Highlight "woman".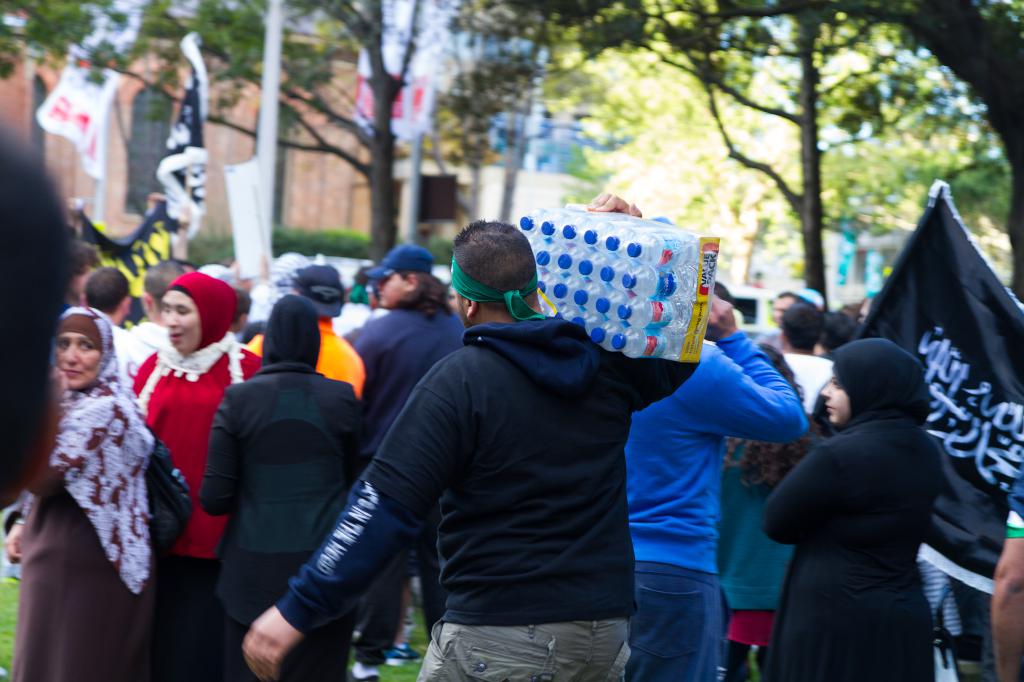
Highlighted region: box(750, 334, 936, 681).
